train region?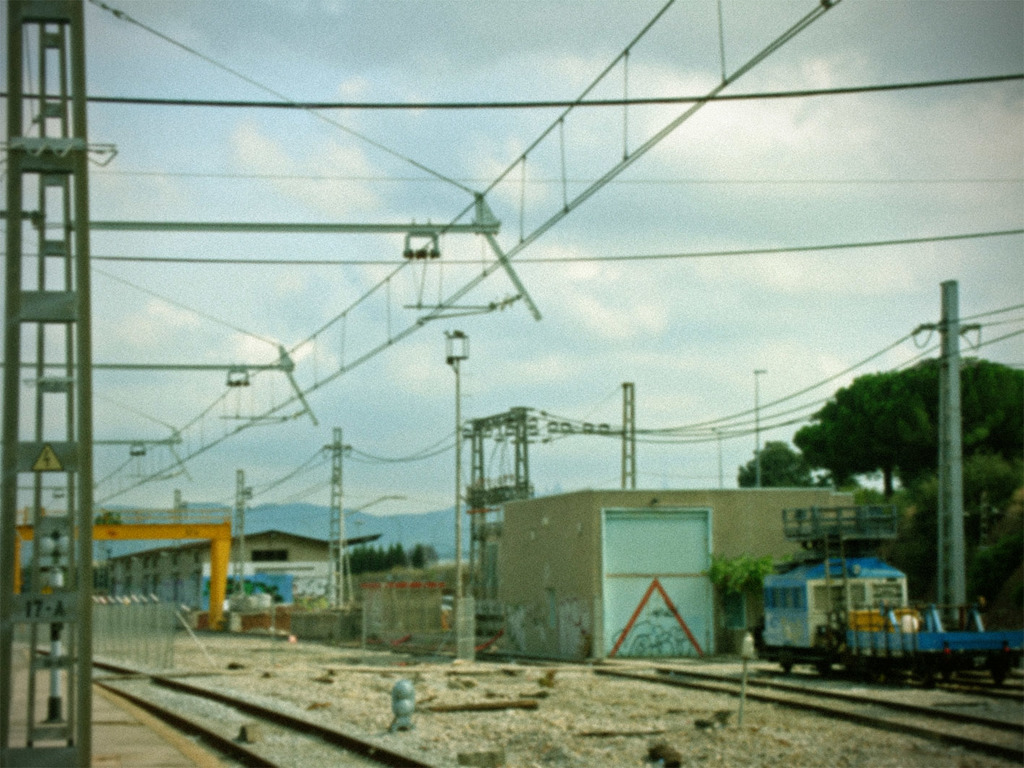
(754,500,1023,695)
